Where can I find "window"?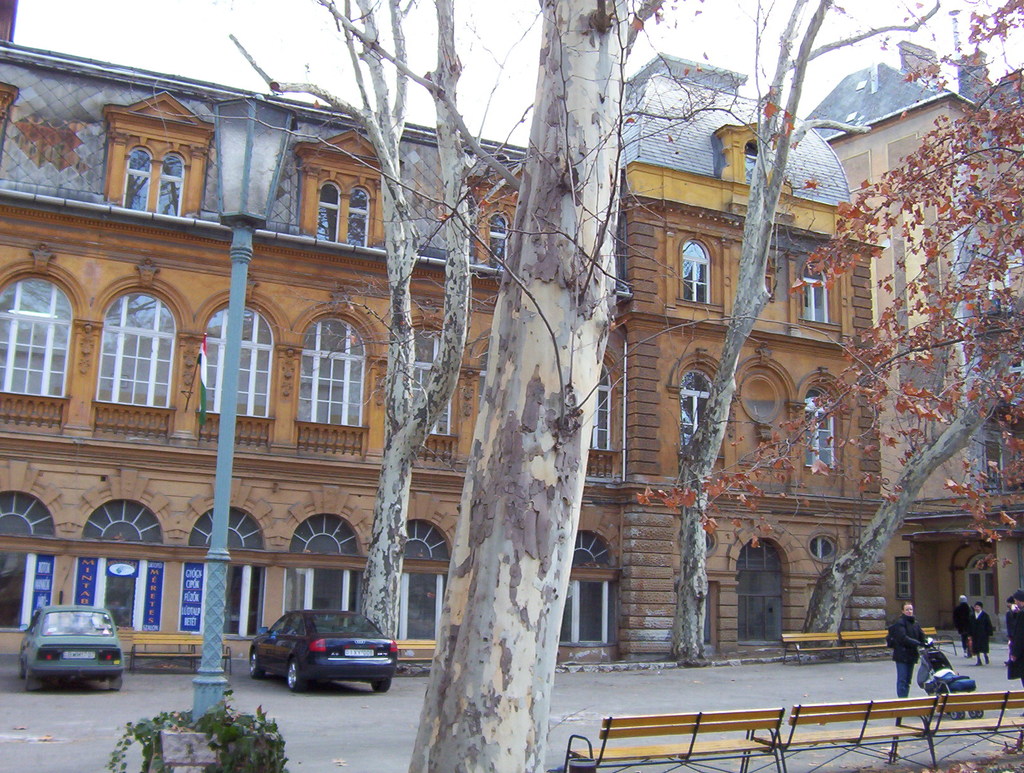
You can find it at (left=733, top=138, right=778, bottom=186).
